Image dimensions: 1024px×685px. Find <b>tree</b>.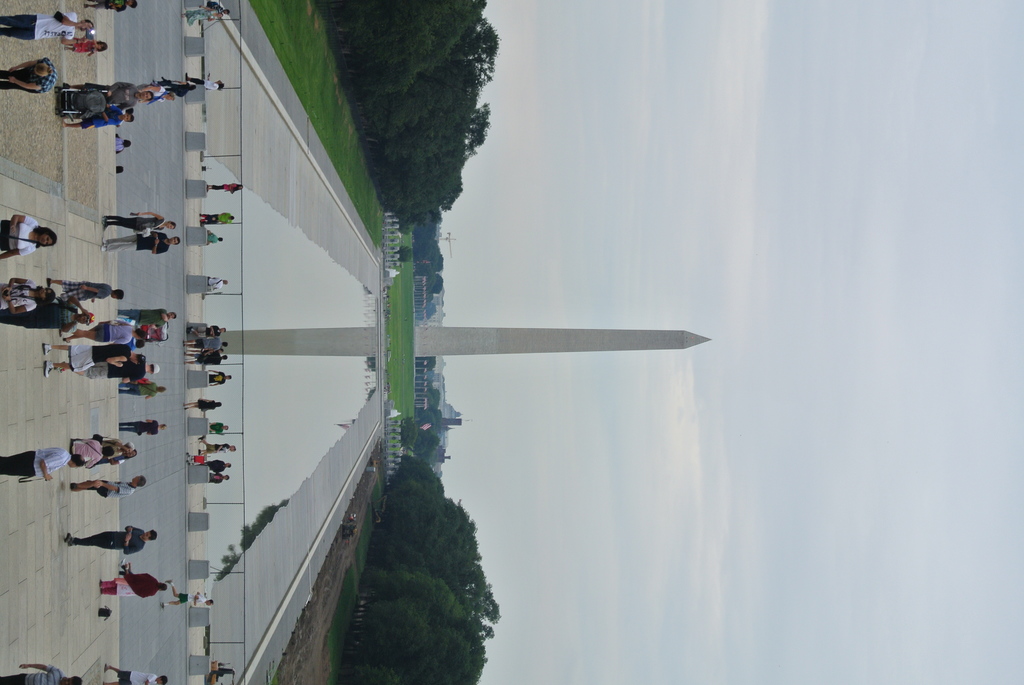
<box>440,15,499,88</box>.
